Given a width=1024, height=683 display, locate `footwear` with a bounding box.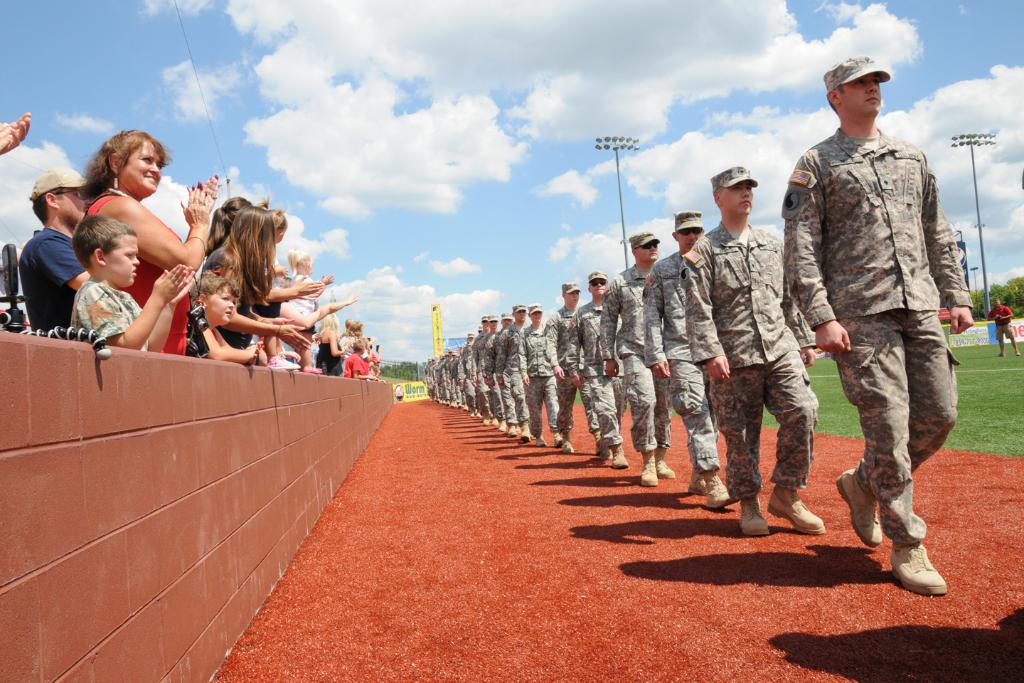
Located: [x1=600, y1=446, x2=609, y2=461].
